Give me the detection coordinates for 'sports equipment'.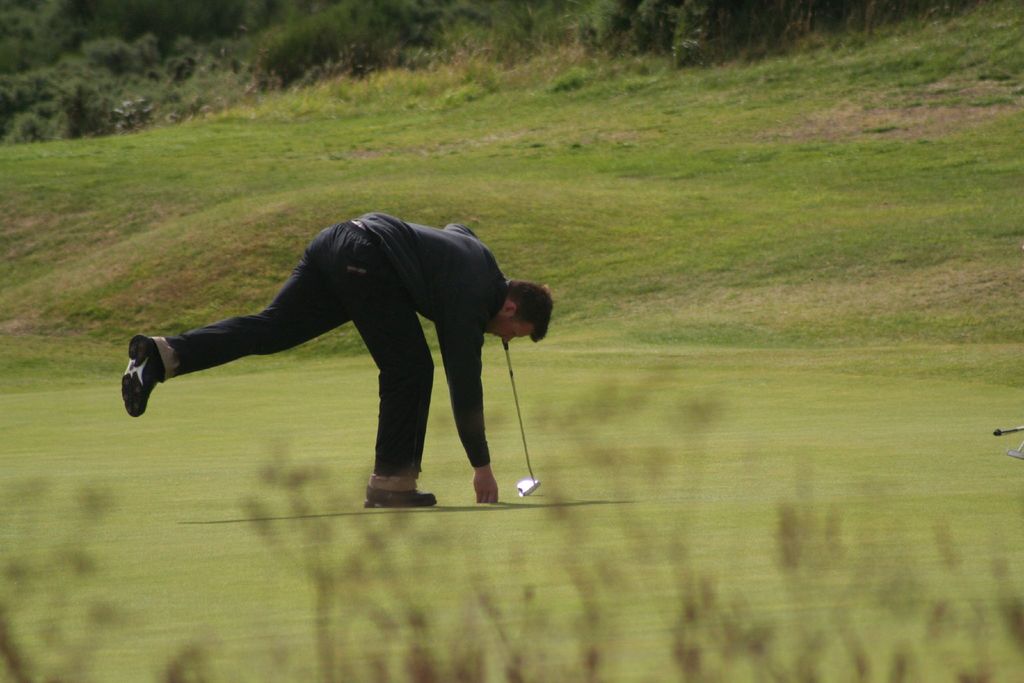
[left=365, top=484, right=438, bottom=507].
